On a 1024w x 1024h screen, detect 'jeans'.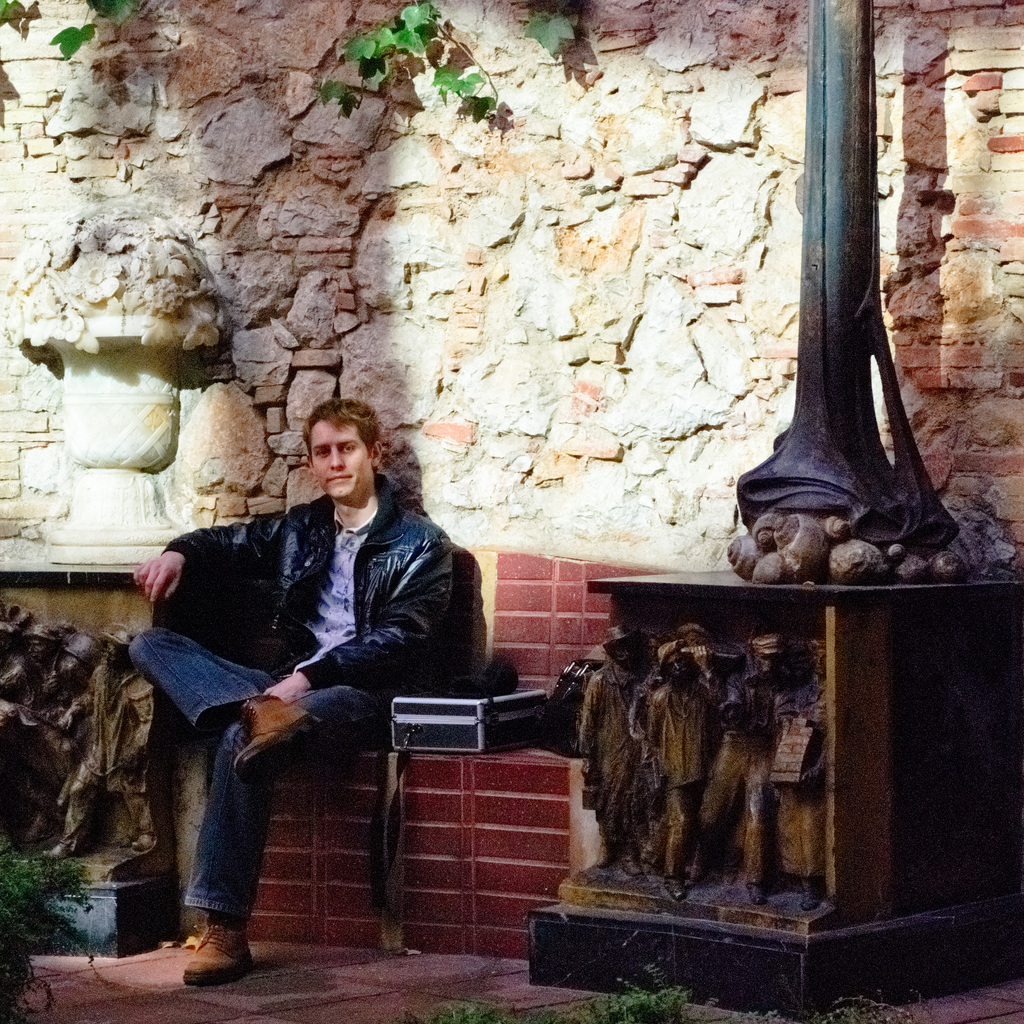
(126,627,397,937).
